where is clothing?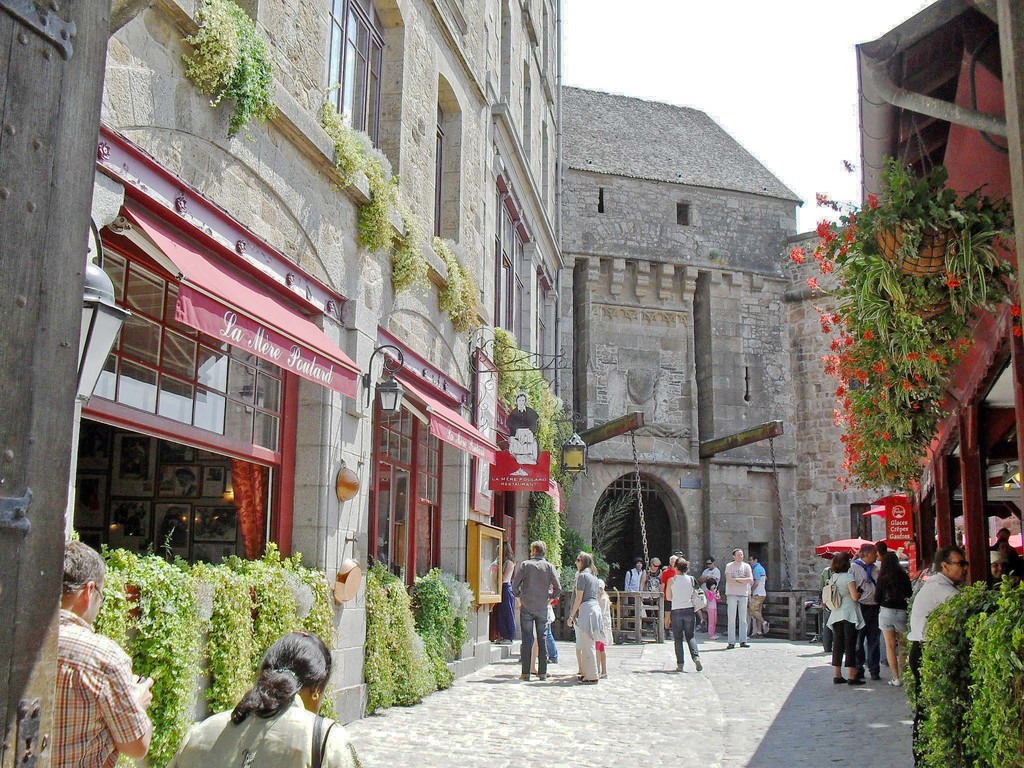
select_region(650, 570, 665, 611).
